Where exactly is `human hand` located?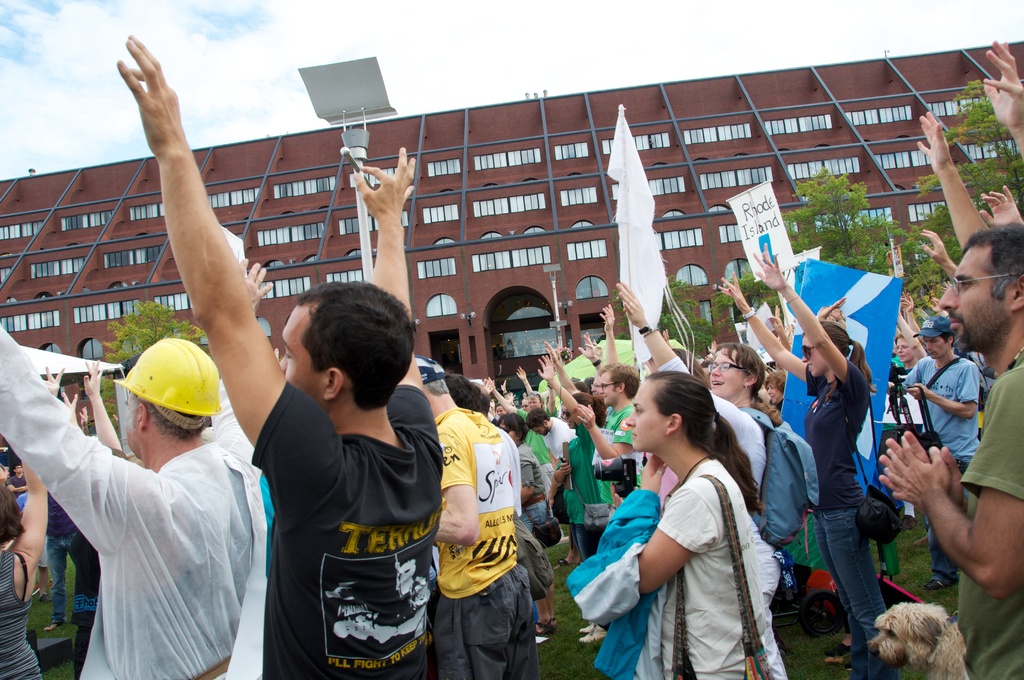
Its bounding box is bbox=(980, 185, 1023, 227).
